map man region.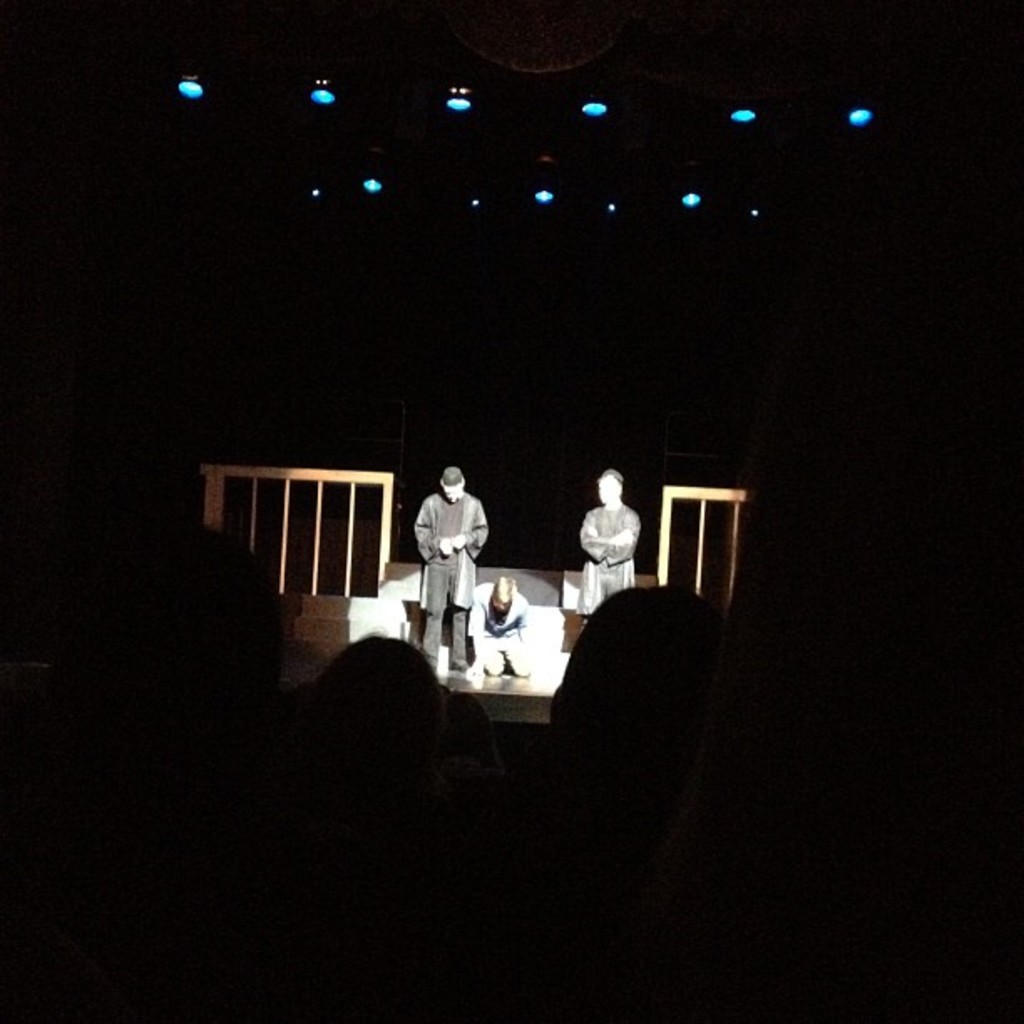
Mapped to 477:577:534:679.
